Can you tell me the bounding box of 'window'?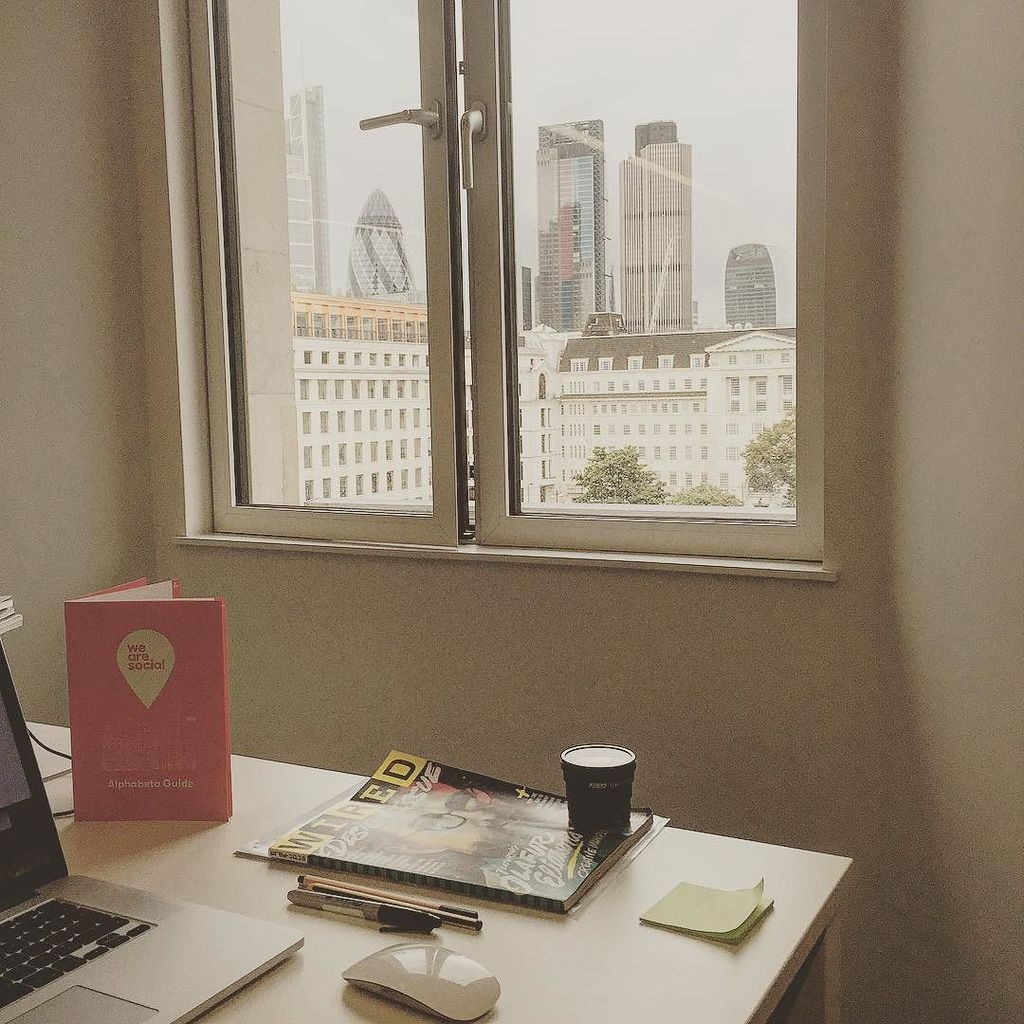
bbox=(535, 370, 549, 398).
